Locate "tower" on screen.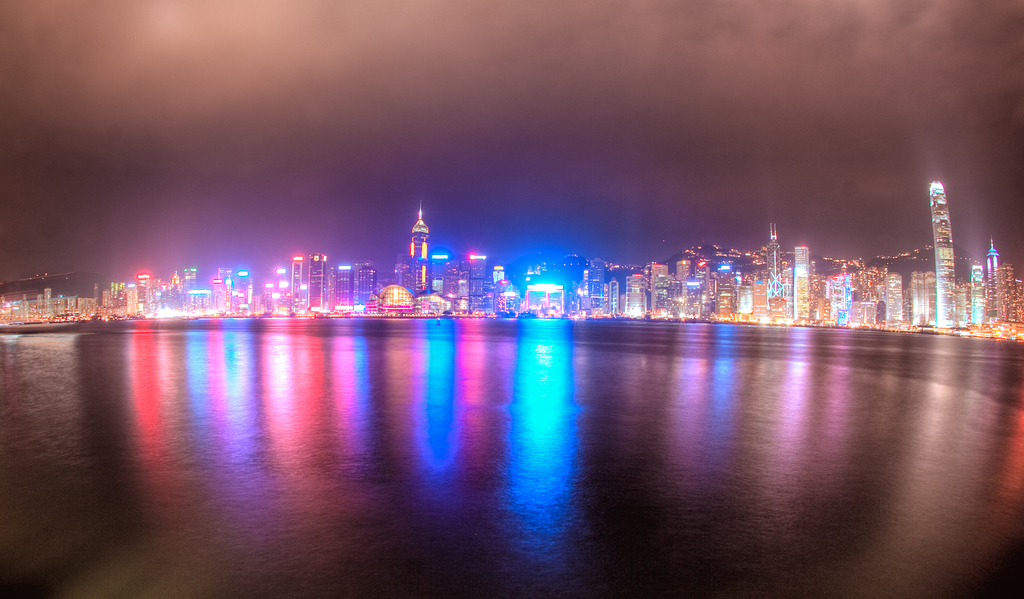
On screen at {"x1": 351, "y1": 262, "x2": 372, "y2": 306}.
